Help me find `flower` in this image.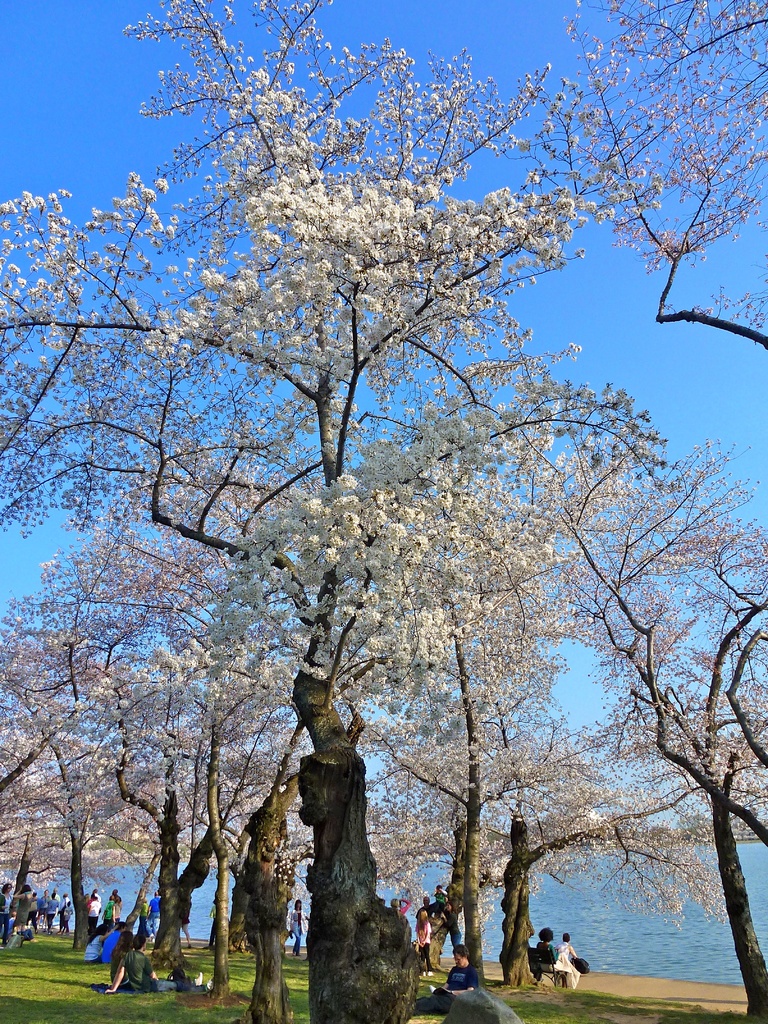
Found it: detection(151, 179, 172, 198).
